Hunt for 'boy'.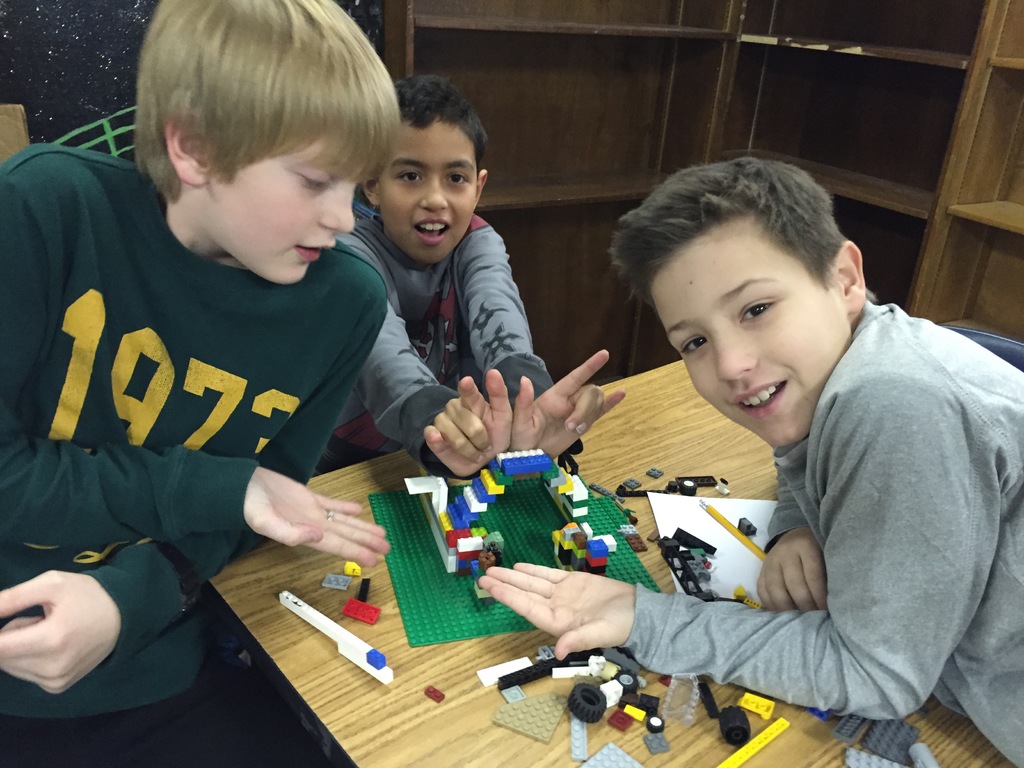
Hunted down at bbox(483, 158, 1023, 767).
